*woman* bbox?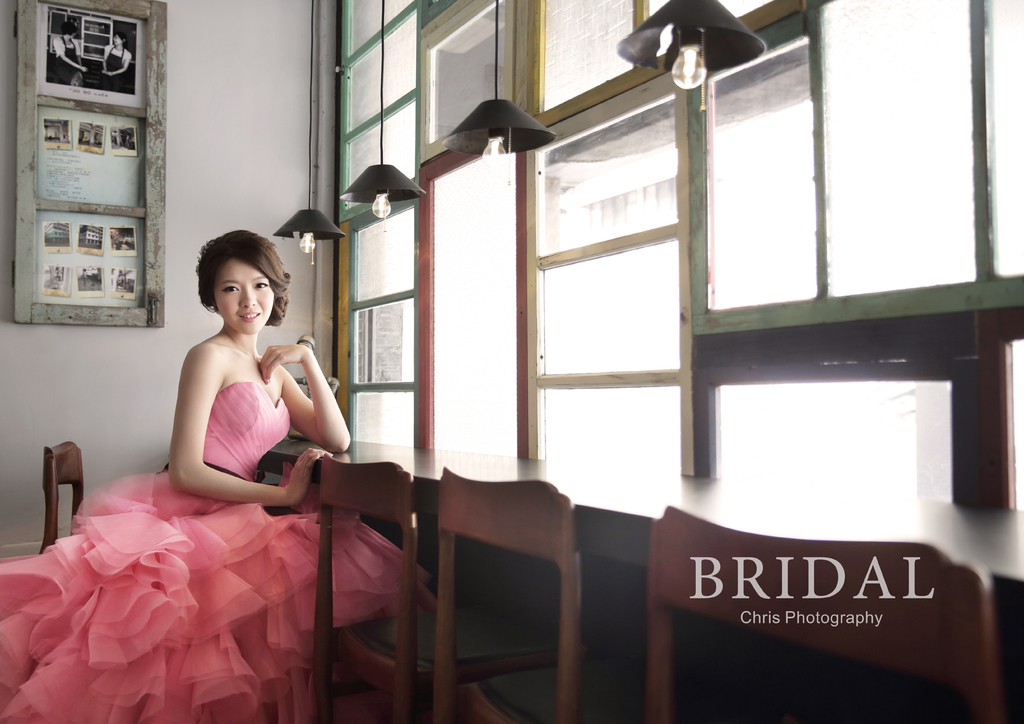
detection(0, 226, 440, 723)
